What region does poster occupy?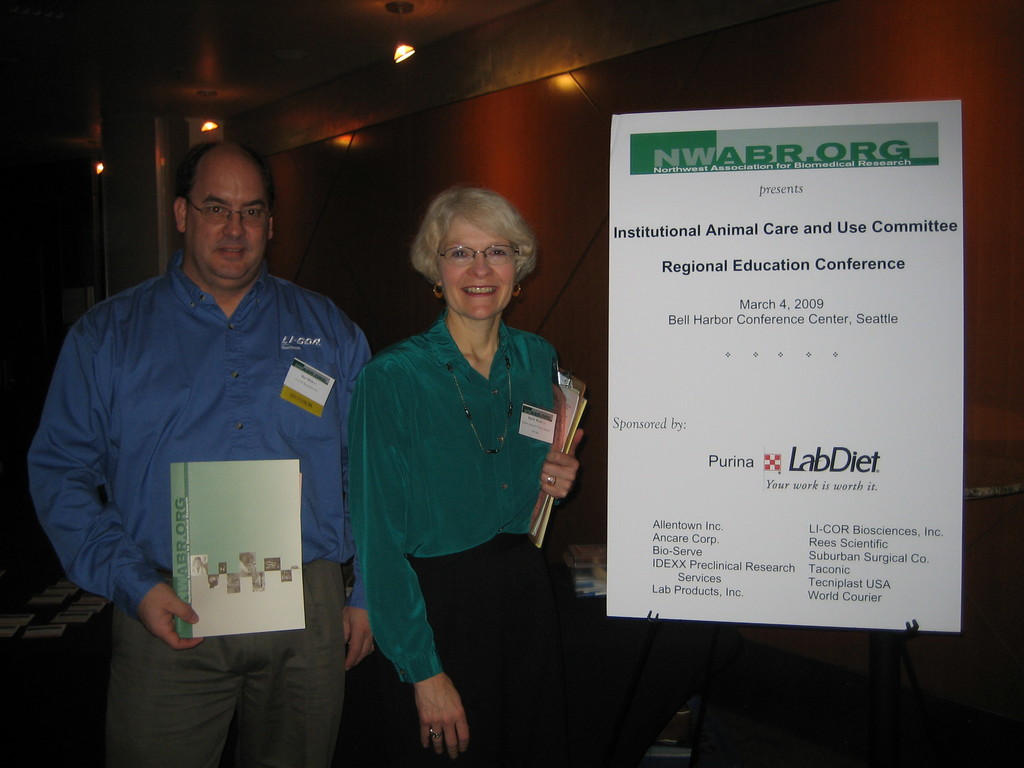
[left=605, top=97, right=961, bottom=633].
